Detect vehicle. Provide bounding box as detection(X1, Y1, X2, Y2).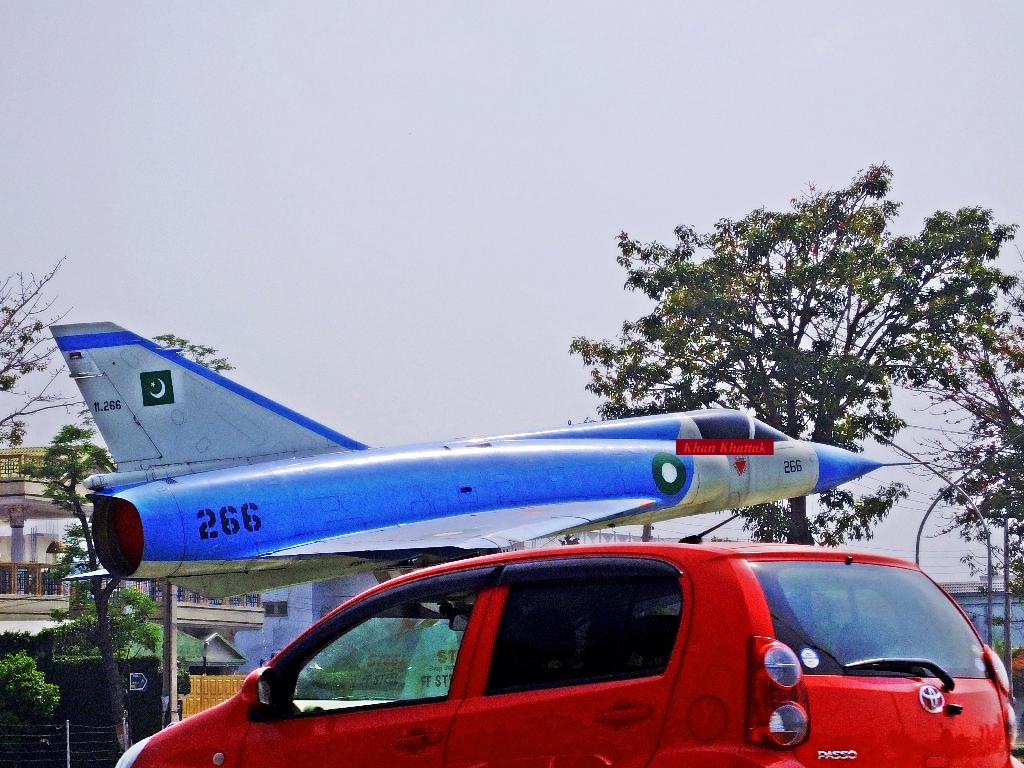
detection(77, 312, 947, 559).
